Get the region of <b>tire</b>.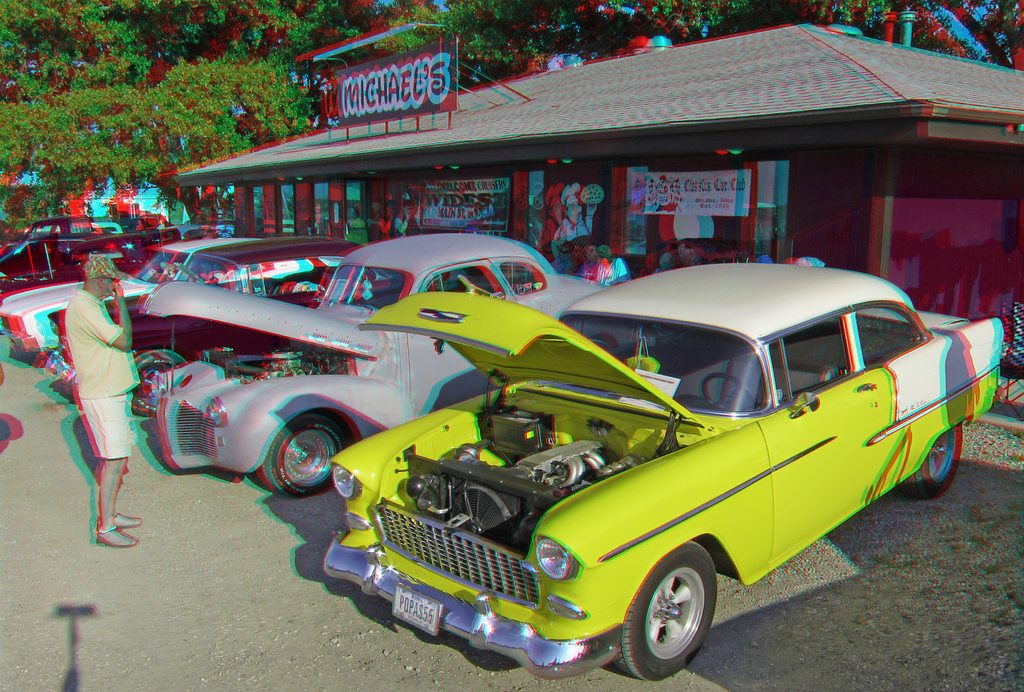
pyautogui.locateOnScreen(895, 427, 961, 499).
